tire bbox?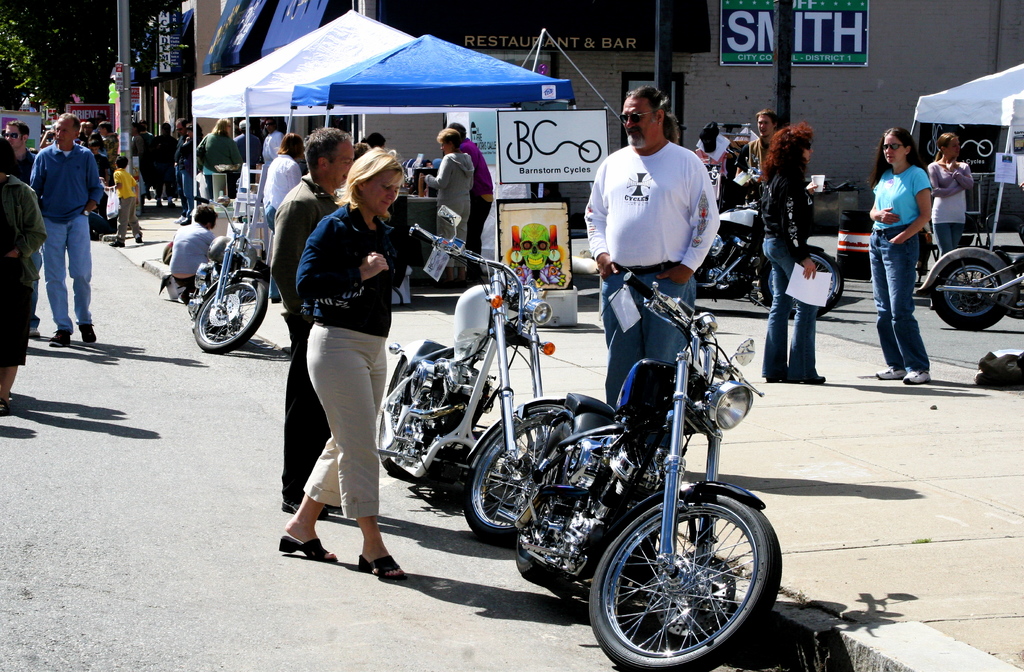
region(975, 142, 996, 158)
